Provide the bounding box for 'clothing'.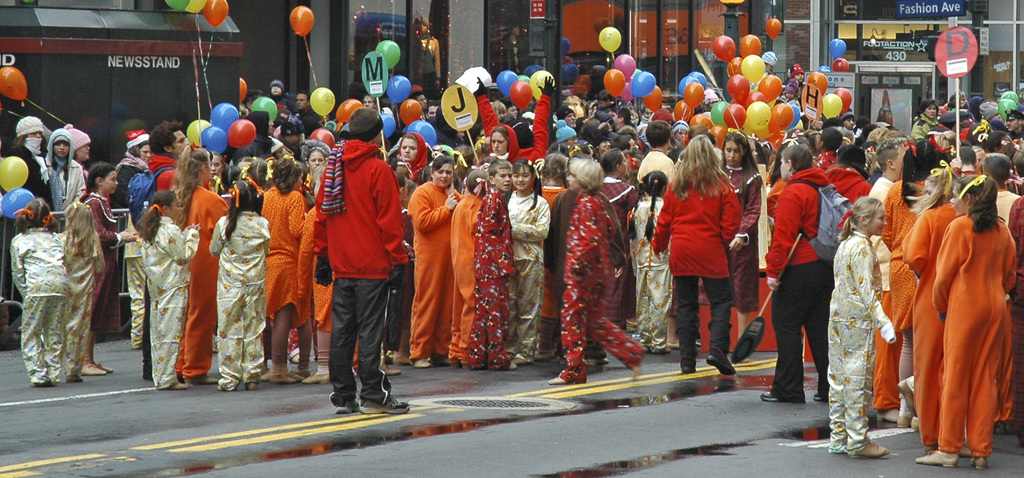
box=[308, 133, 409, 407].
